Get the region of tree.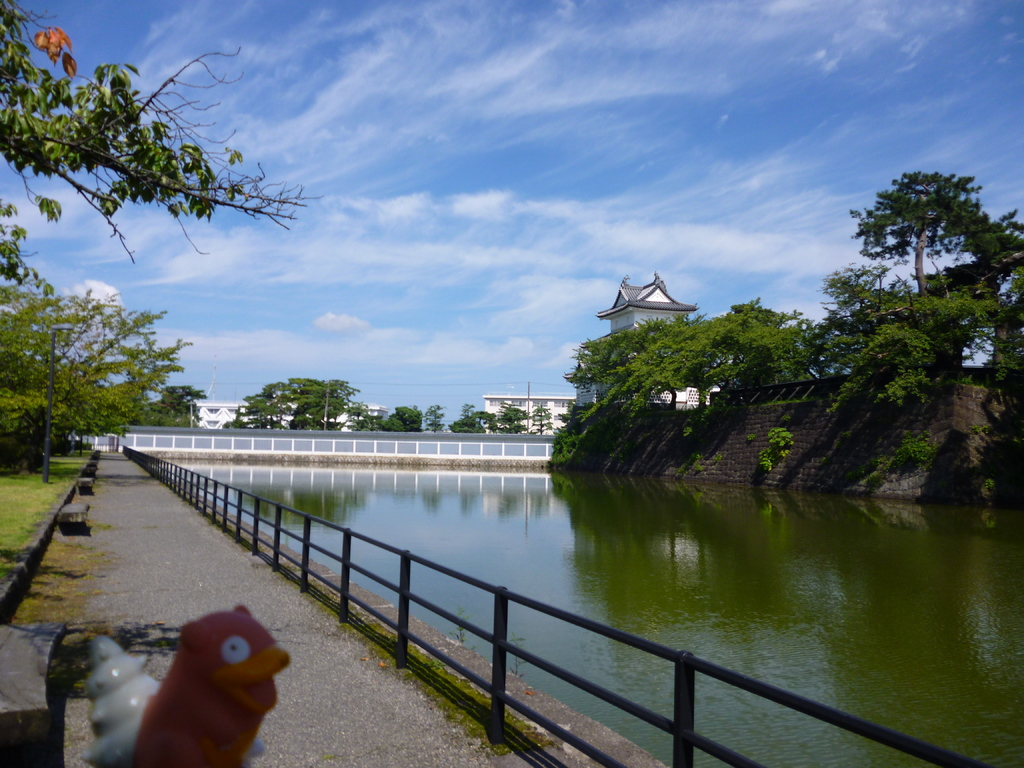
(x1=378, y1=401, x2=427, y2=435).
